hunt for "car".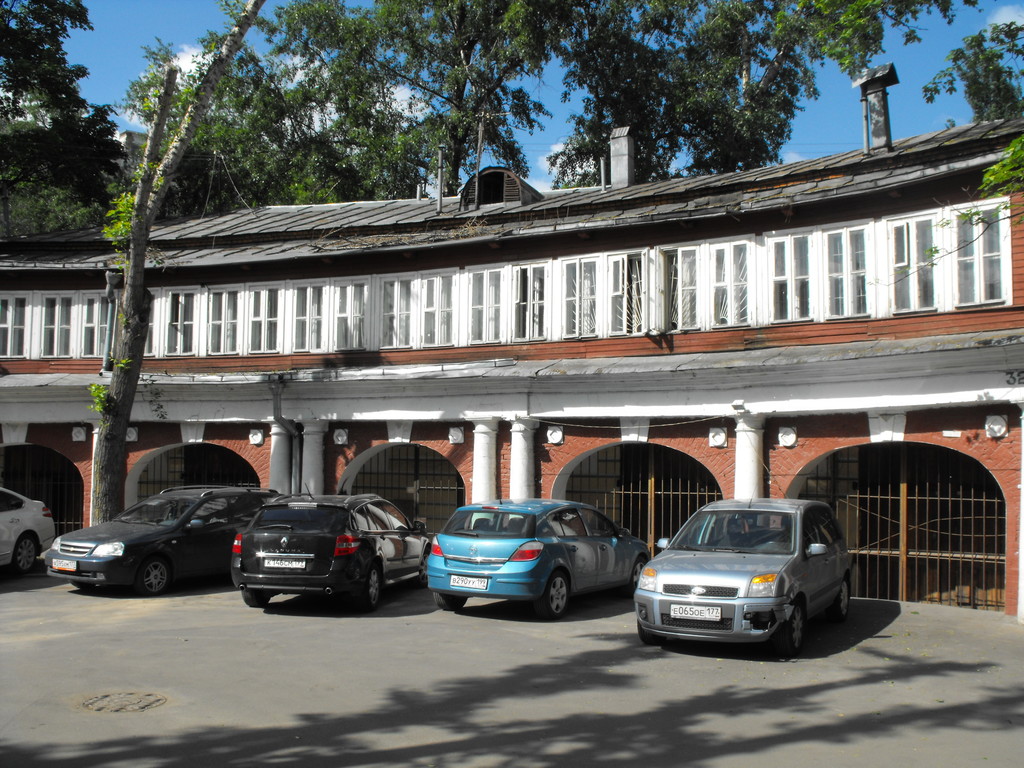
Hunted down at box(631, 474, 852, 655).
